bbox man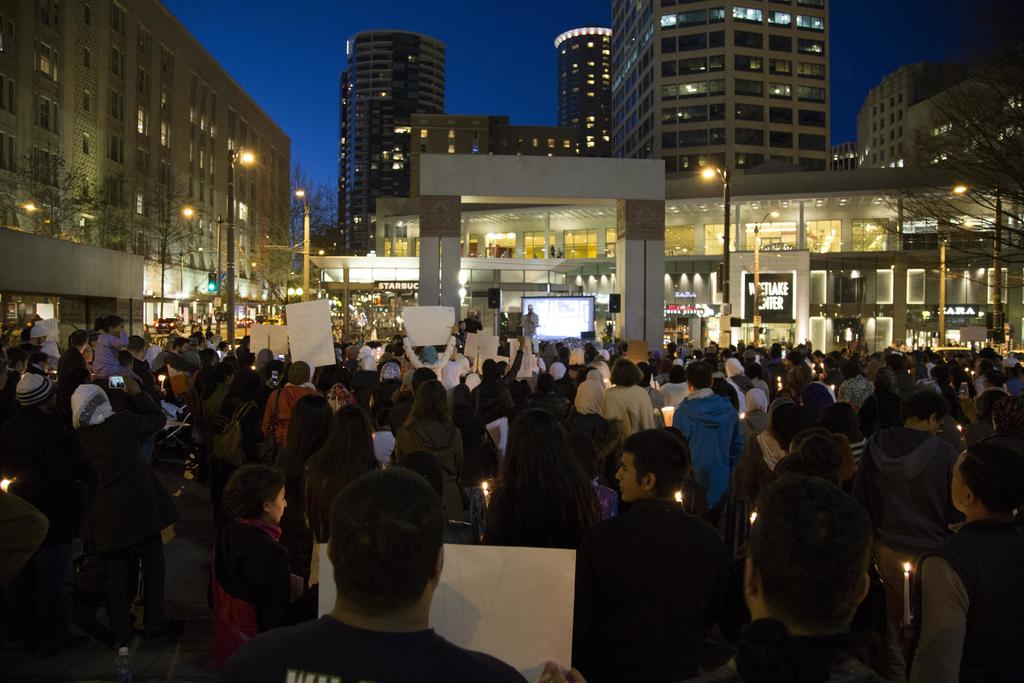
(x1=755, y1=364, x2=818, y2=426)
